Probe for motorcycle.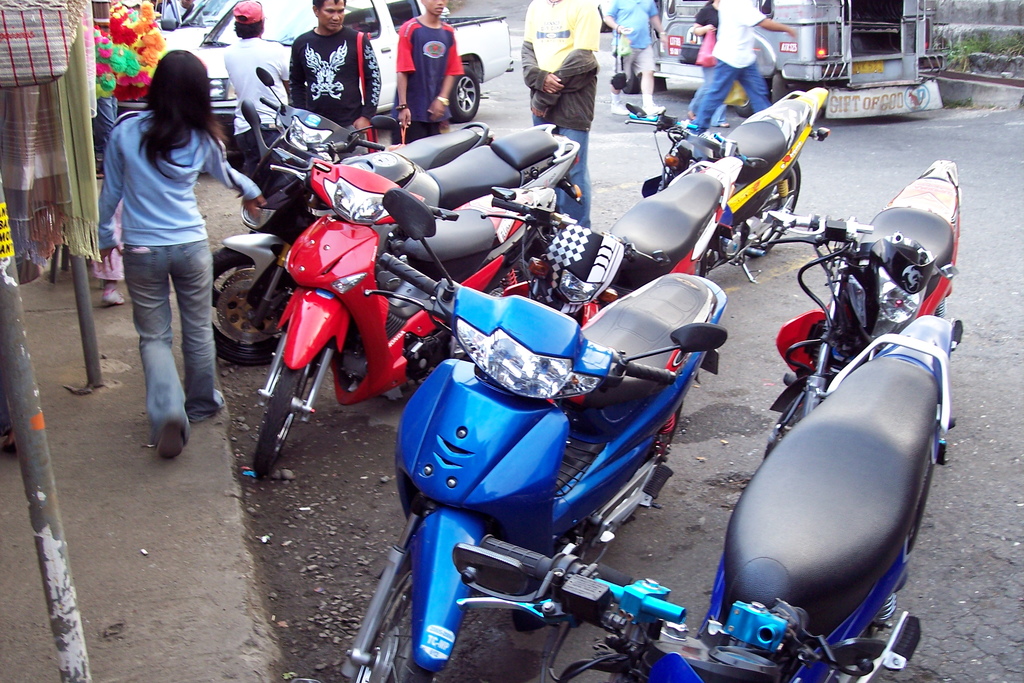
Probe result: (x1=455, y1=309, x2=931, y2=677).
